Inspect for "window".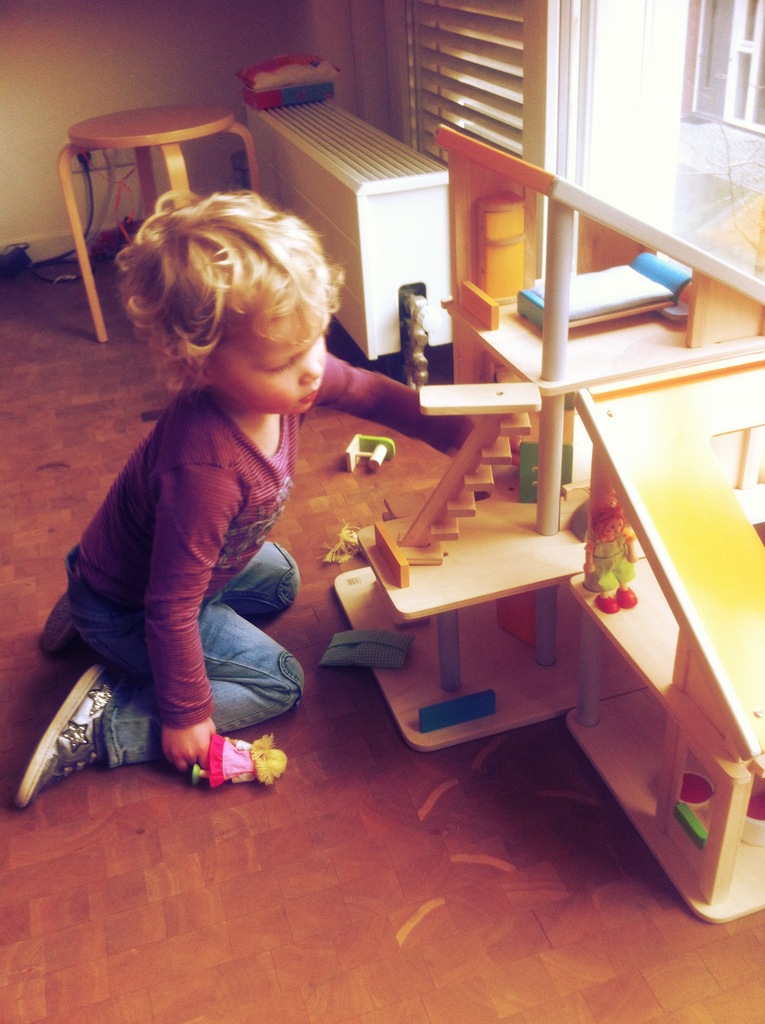
Inspection: 380, 6, 580, 134.
